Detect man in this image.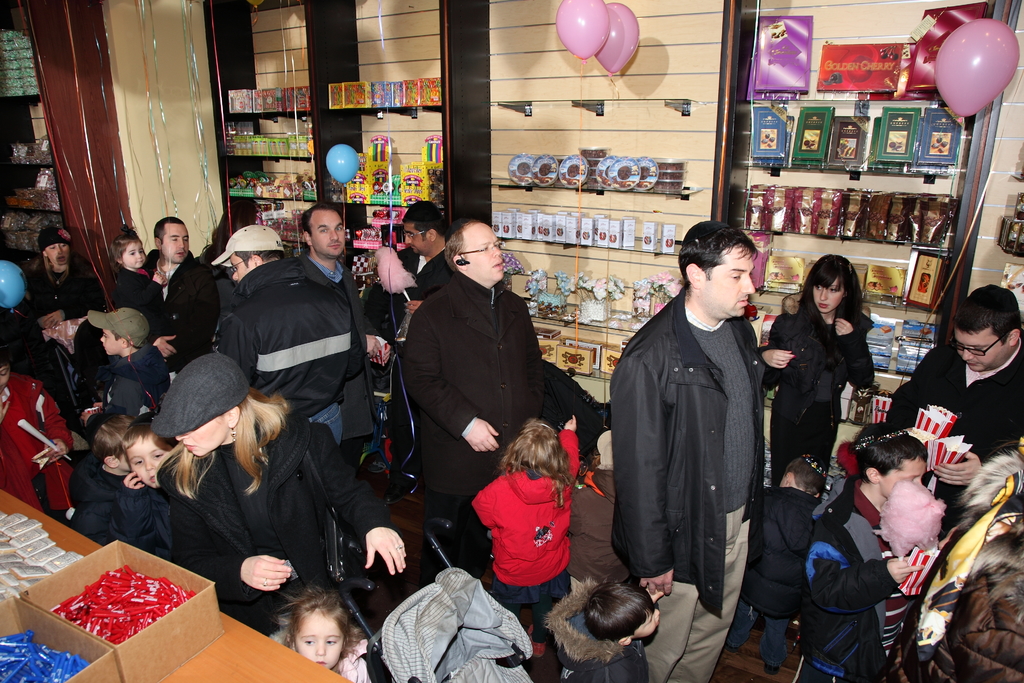
Detection: 220, 225, 356, 445.
